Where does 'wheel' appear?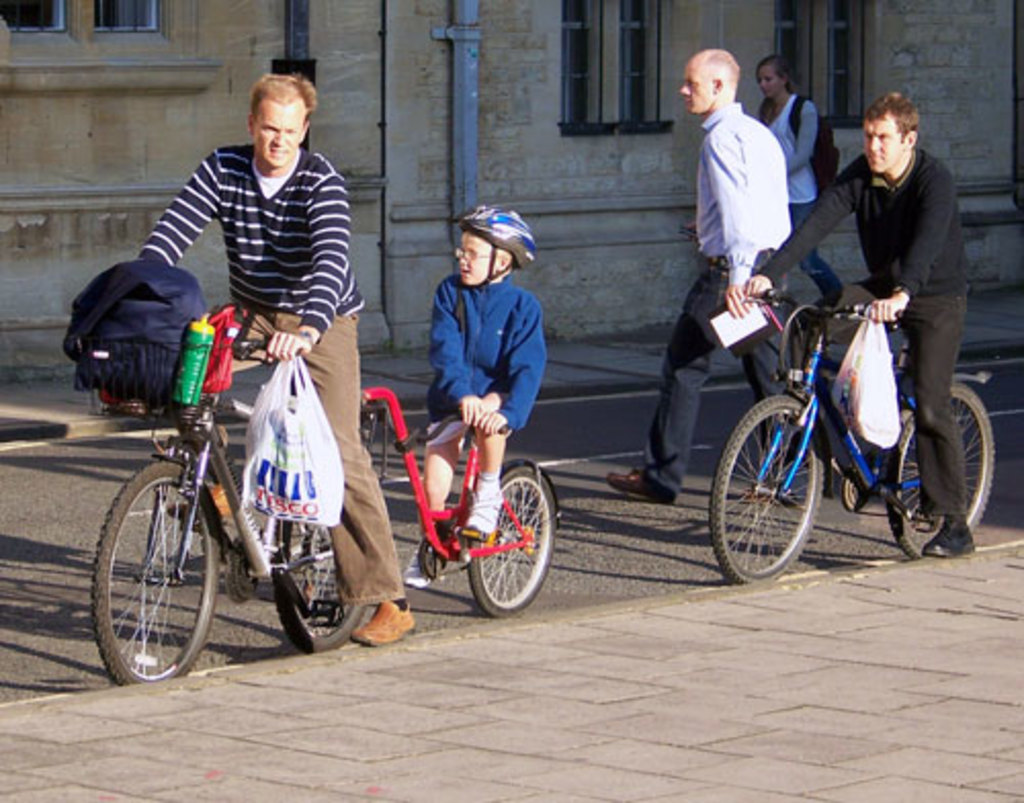
Appears at locate(92, 457, 221, 684).
